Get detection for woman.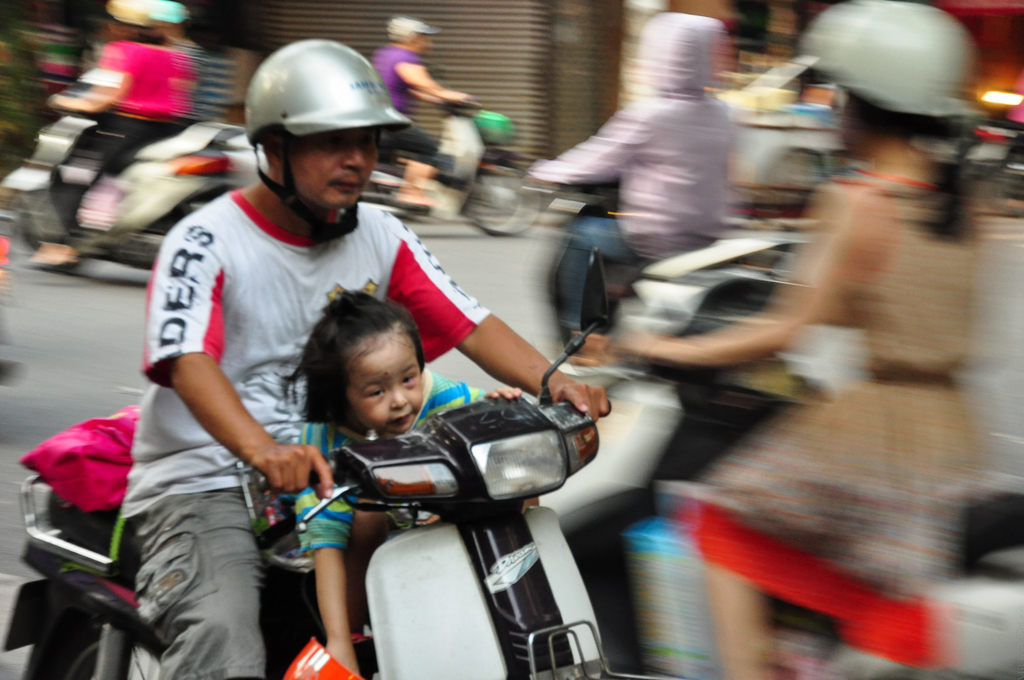
Detection: region(566, 0, 970, 679).
